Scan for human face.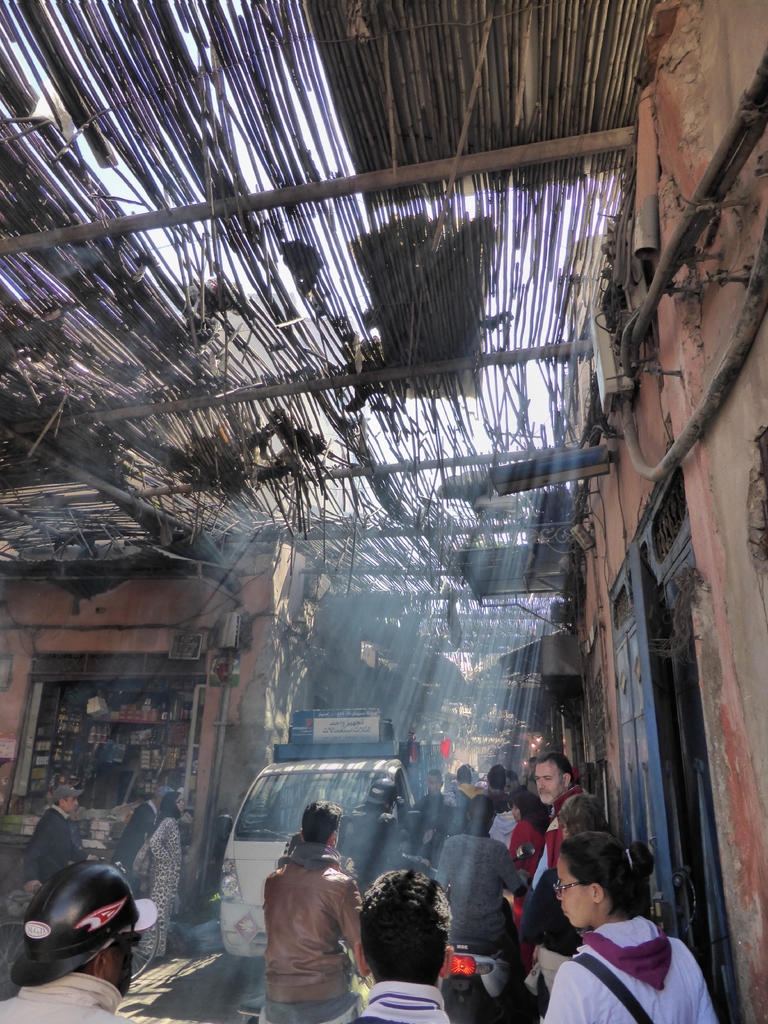
Scan result: crop(67, 797, 77, 813).
